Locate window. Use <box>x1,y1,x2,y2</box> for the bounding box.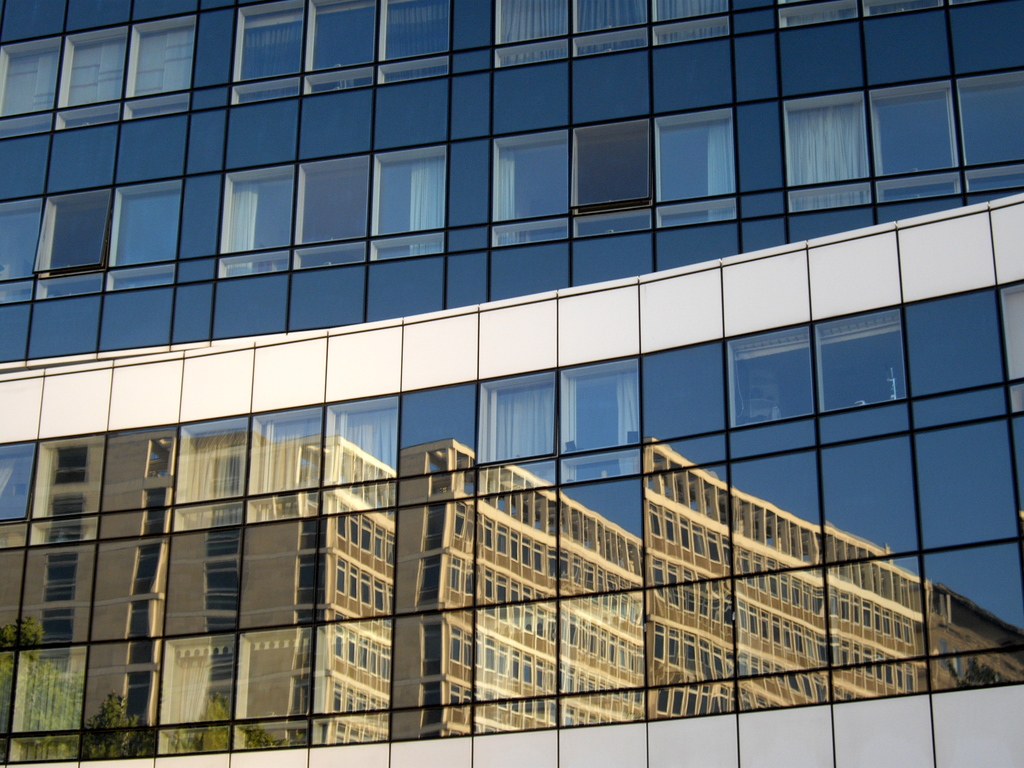
<box>570,120,654,214</box>.
